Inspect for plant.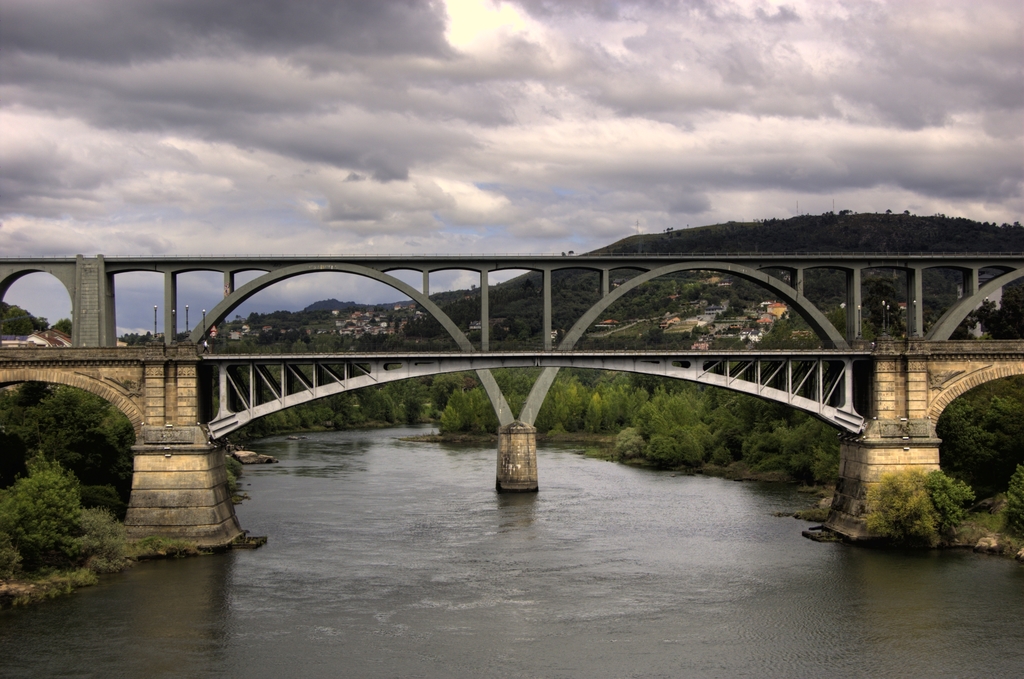
Inspection: l=0, t=448, r=138, b=571.
